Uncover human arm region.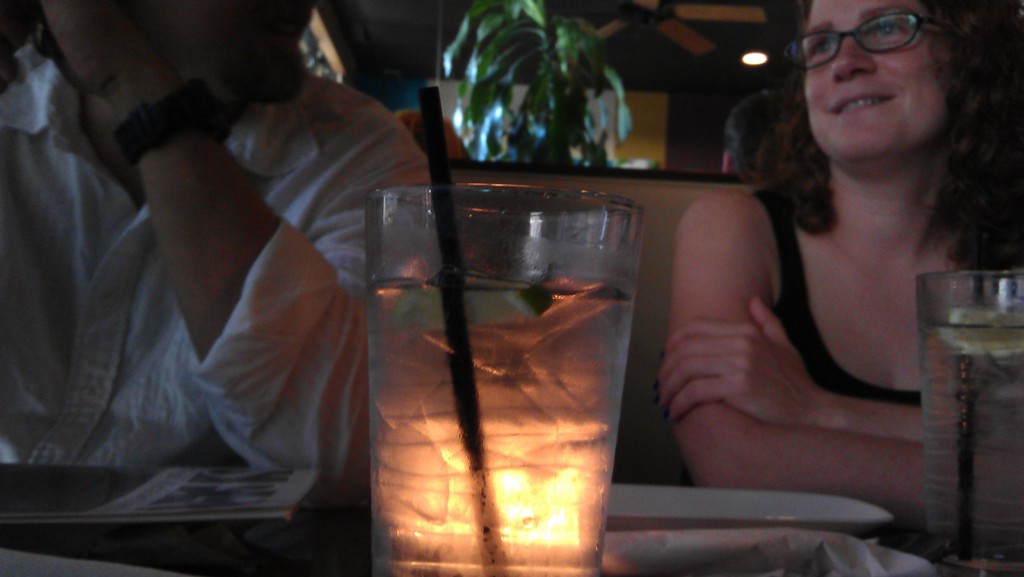
Uncovered: Rect(651, 302, 992, 468).
